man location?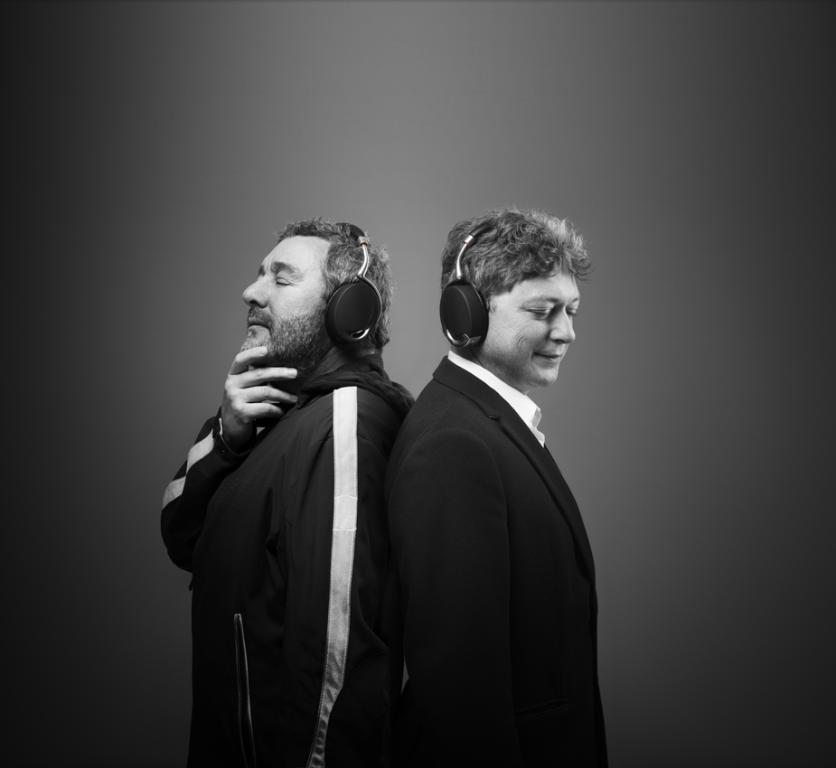
(left=161, top=217, right=418, bottom=767)
